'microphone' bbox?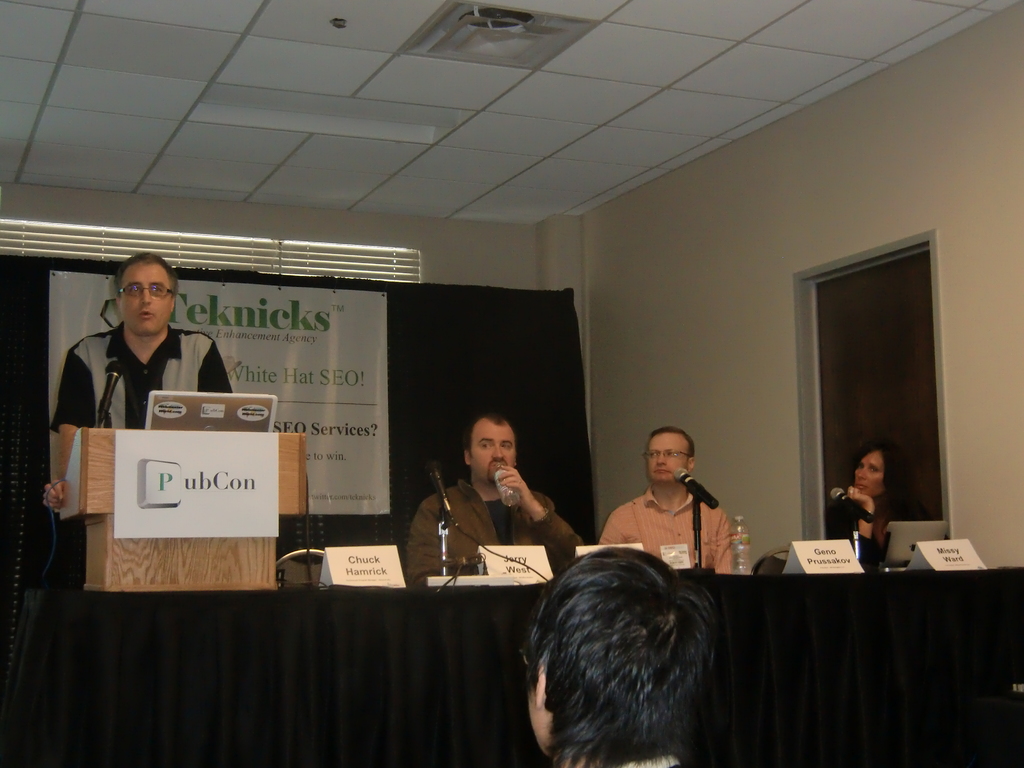
rect(93, 357, 127, 417)
